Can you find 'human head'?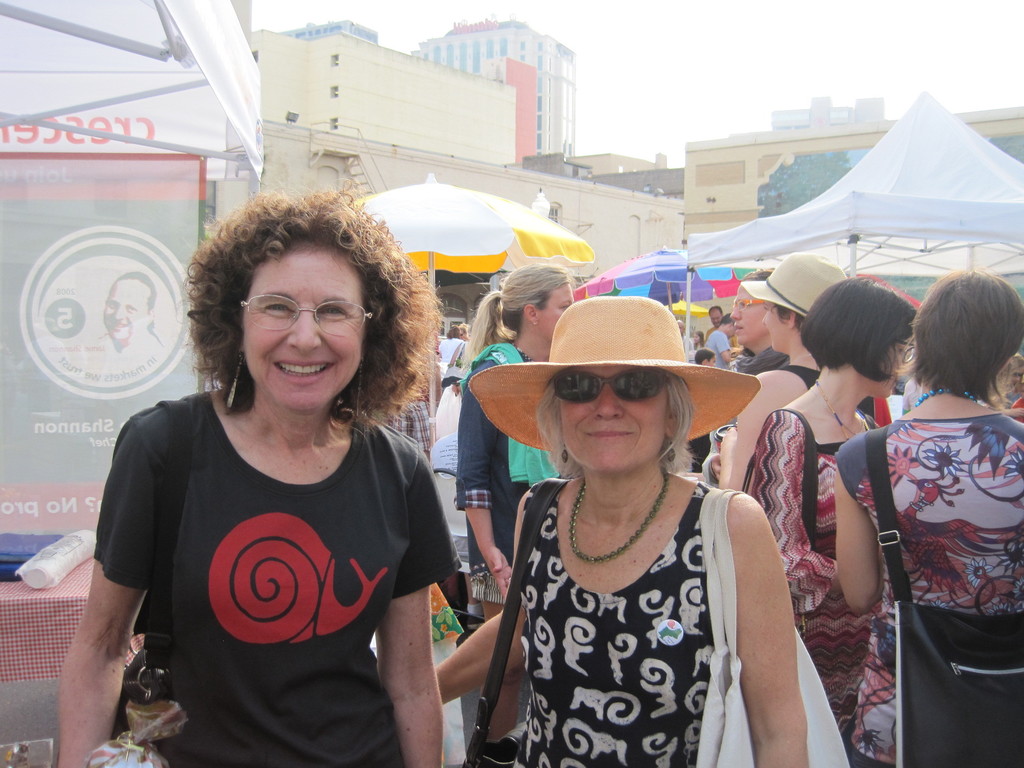
Yes, bounding box: 728, 266, 775, 351.
